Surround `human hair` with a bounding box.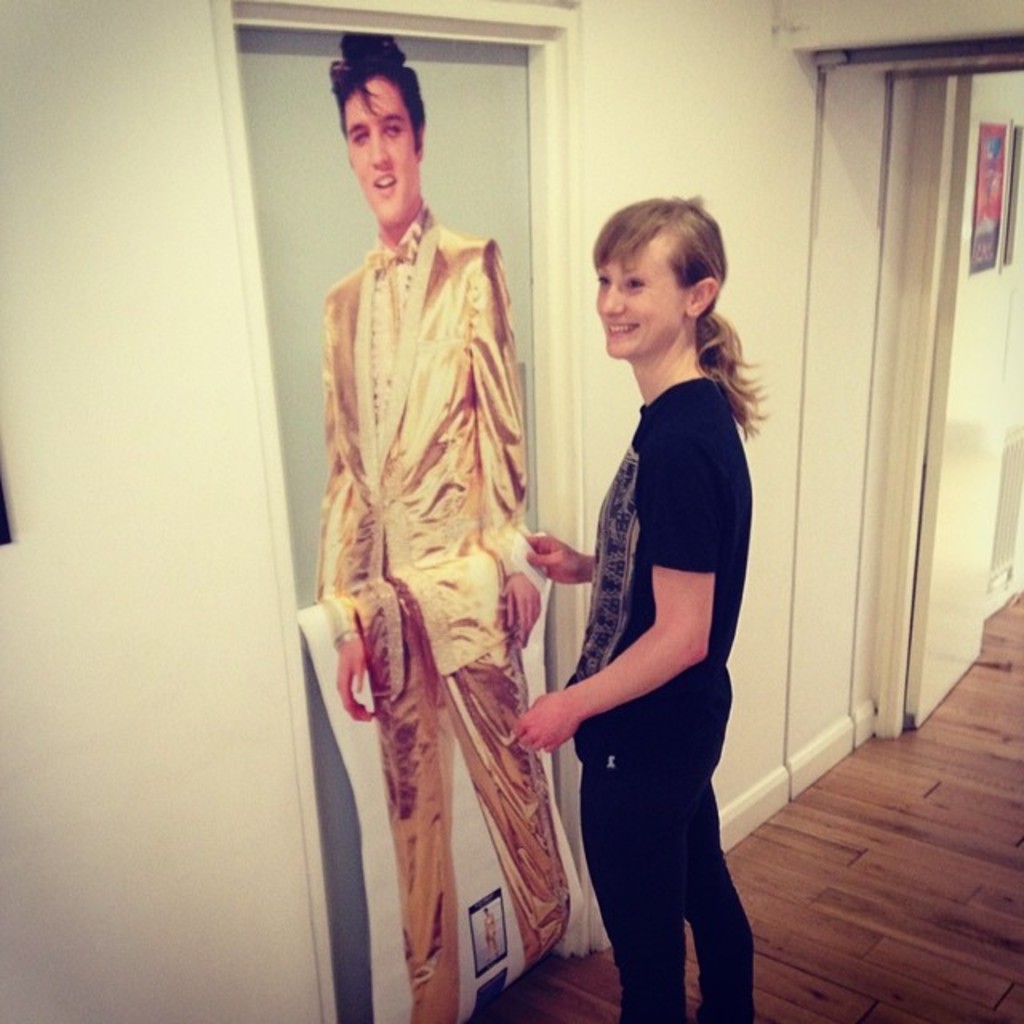
l=587, t=187, r=752, b=406.
